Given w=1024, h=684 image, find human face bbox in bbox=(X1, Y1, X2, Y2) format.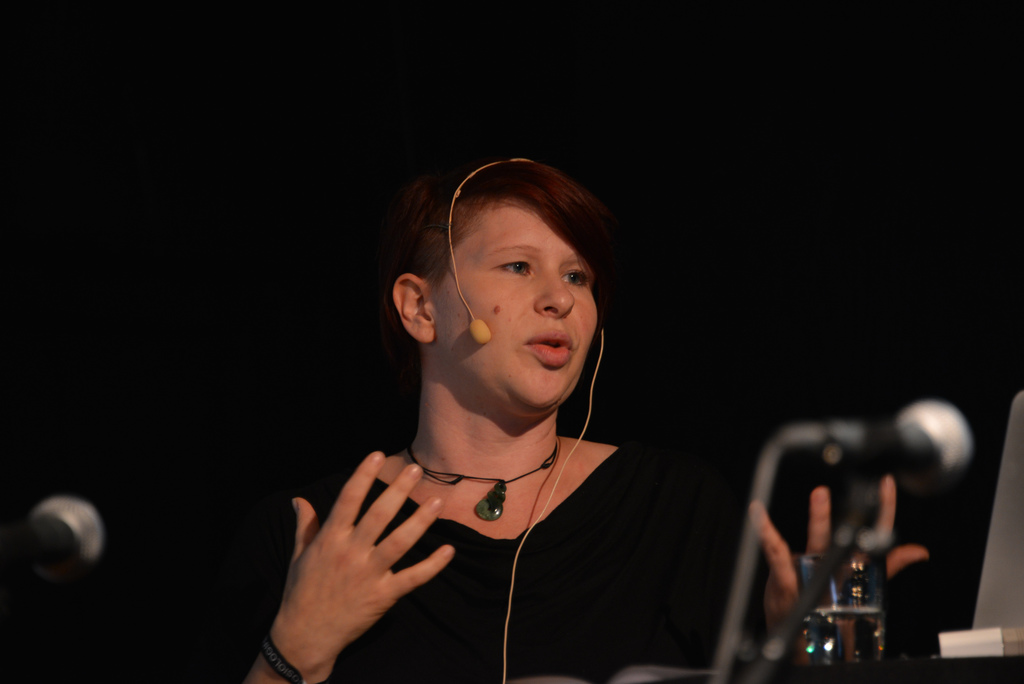
bbox=(426, 205, 598, 409).
